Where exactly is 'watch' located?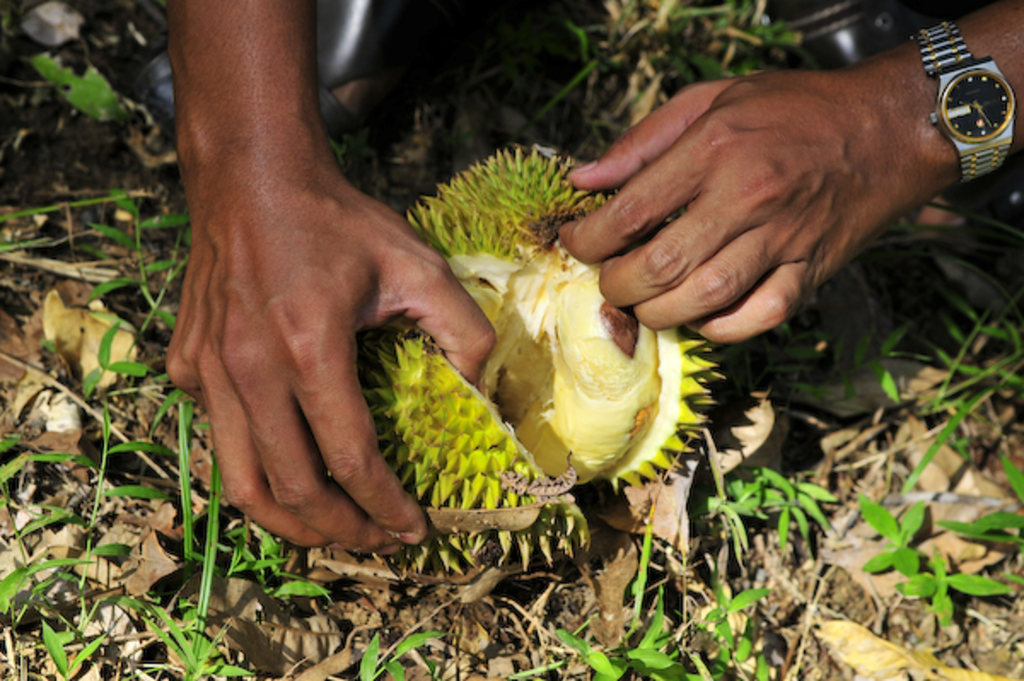
Its bounding box is 905 22 1022 174.
